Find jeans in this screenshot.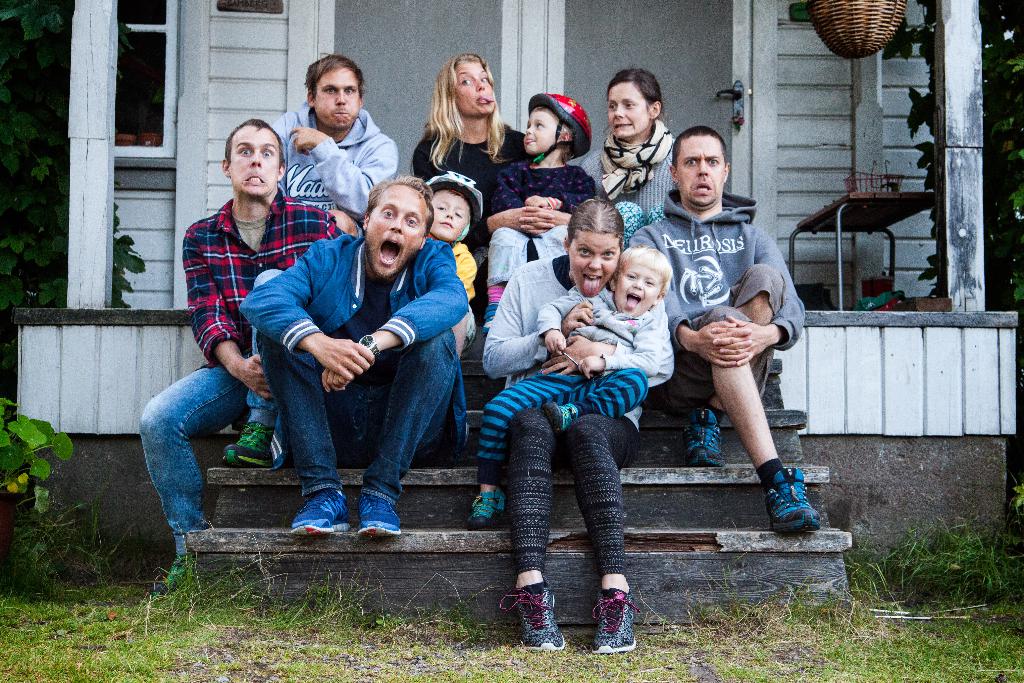
The bounding box for jeans is (x1=257, y1=331, x2=456, y2=496).
